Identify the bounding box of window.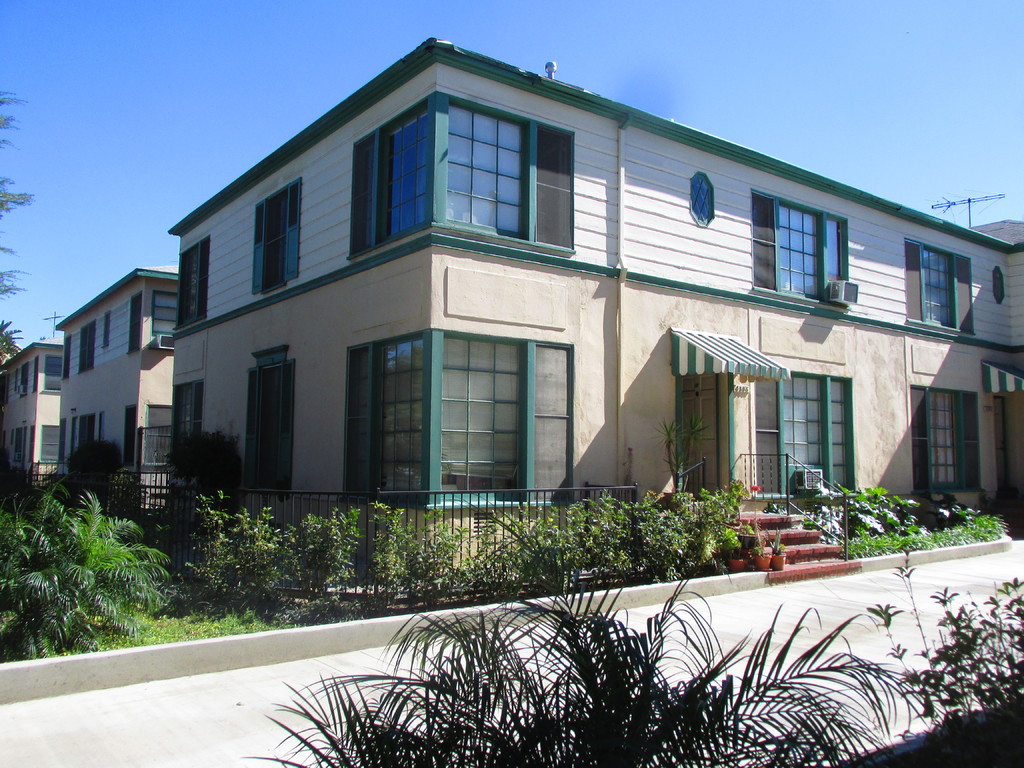
244,360,294,498.
